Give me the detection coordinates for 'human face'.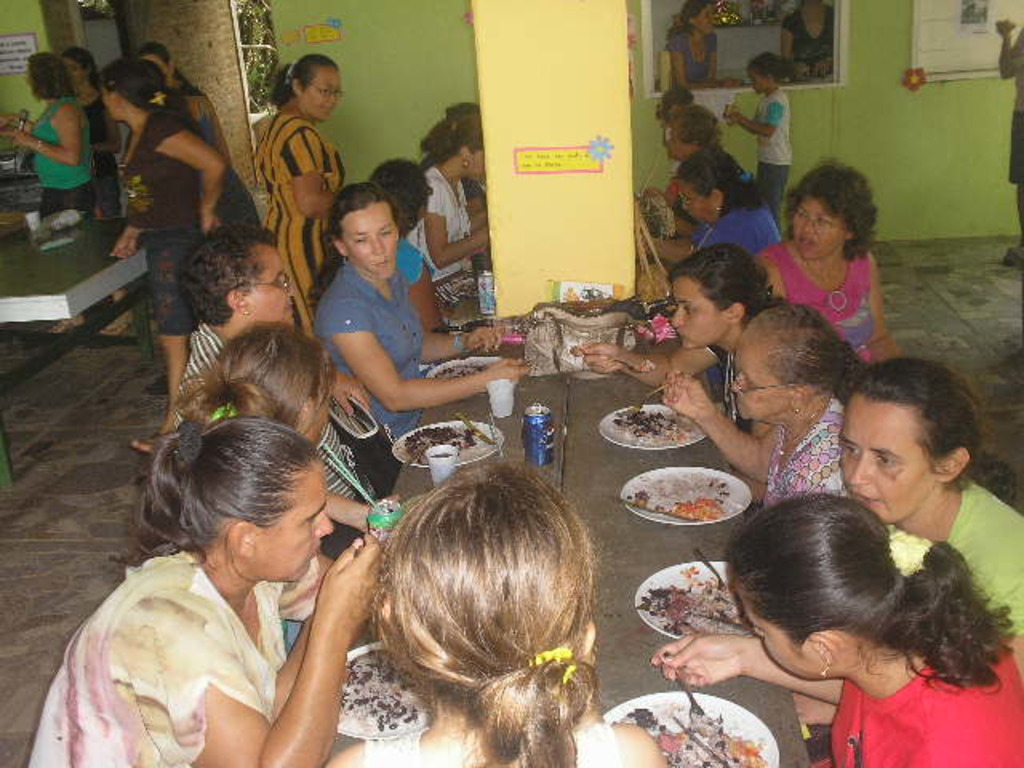
rect(782, 198, 843, 262).
